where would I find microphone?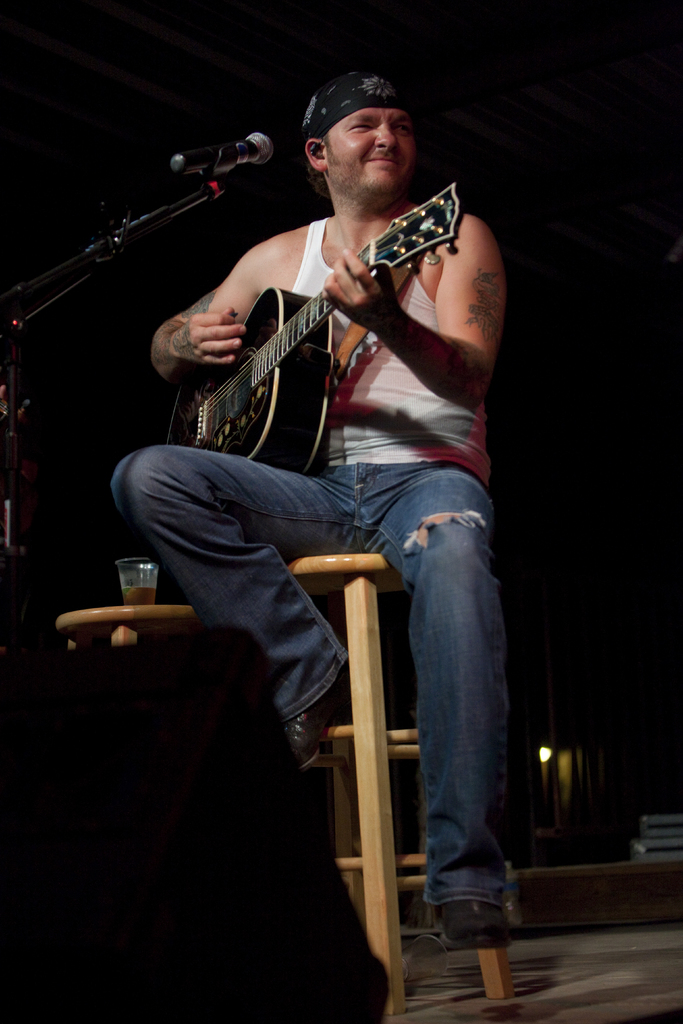
At crop(168, 121, 278, 181).
